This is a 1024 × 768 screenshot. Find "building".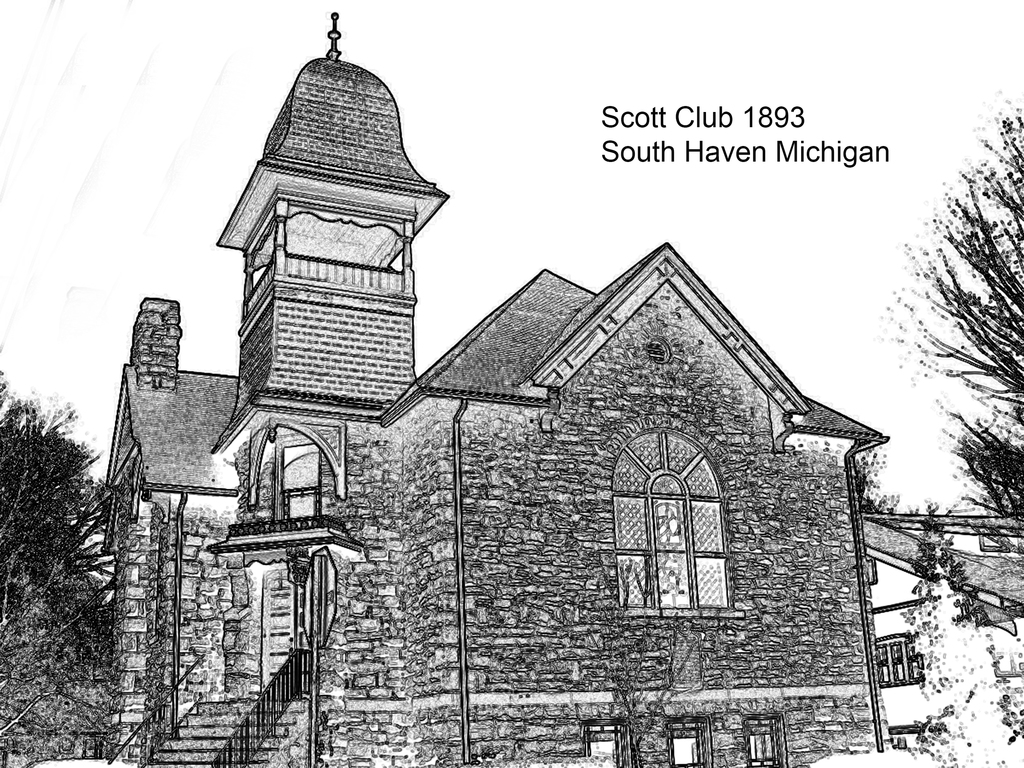
Bounding box: box(107, 10, 888, 767).
